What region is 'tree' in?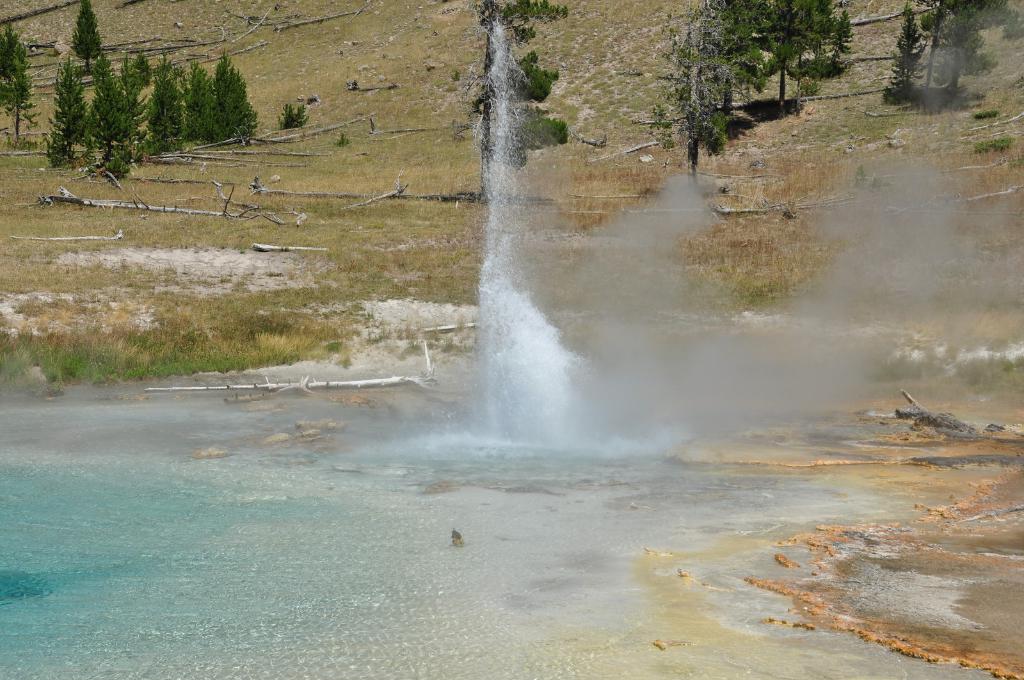
box(72, 0, 104, 70).
